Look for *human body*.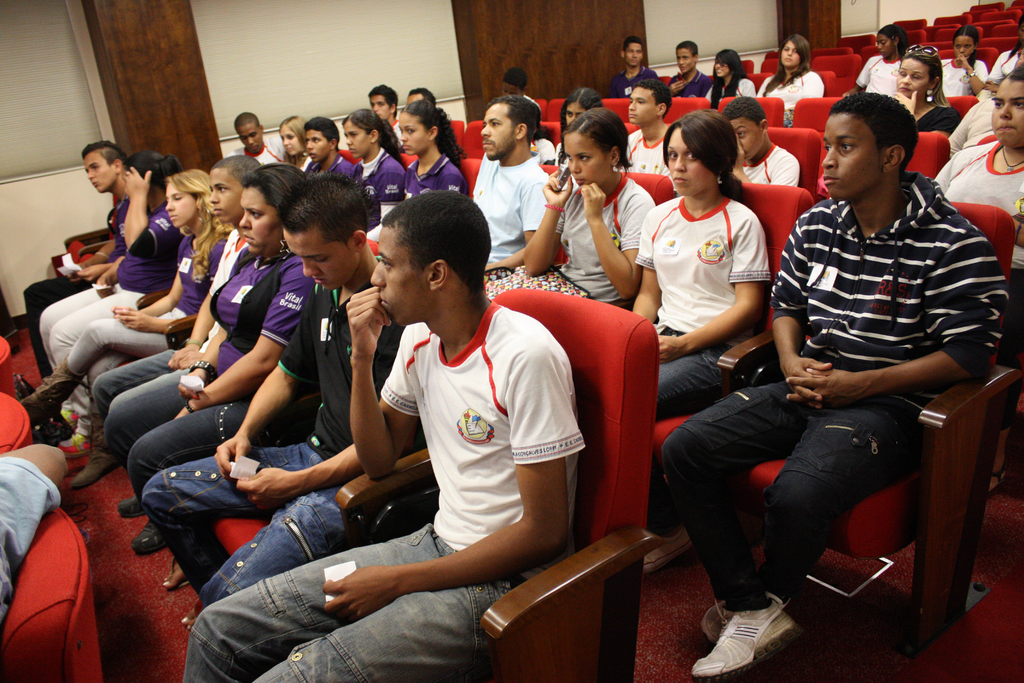
Found: (624, 70, 671, 176).
